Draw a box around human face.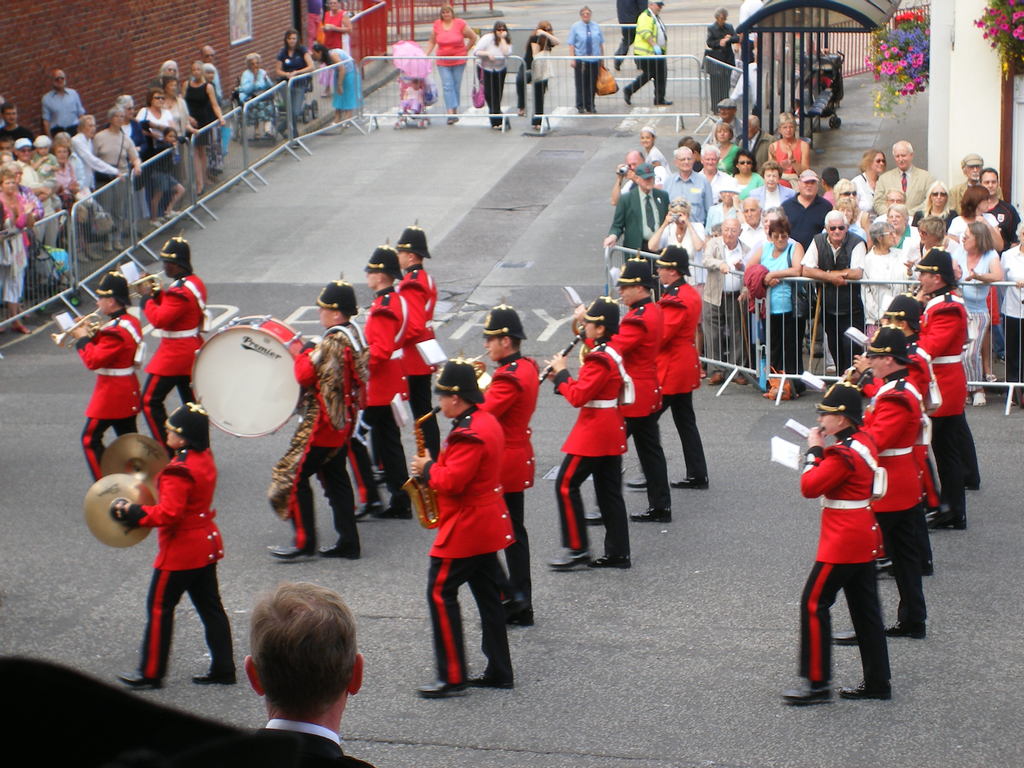
locate(721, 220, 739, 252).
